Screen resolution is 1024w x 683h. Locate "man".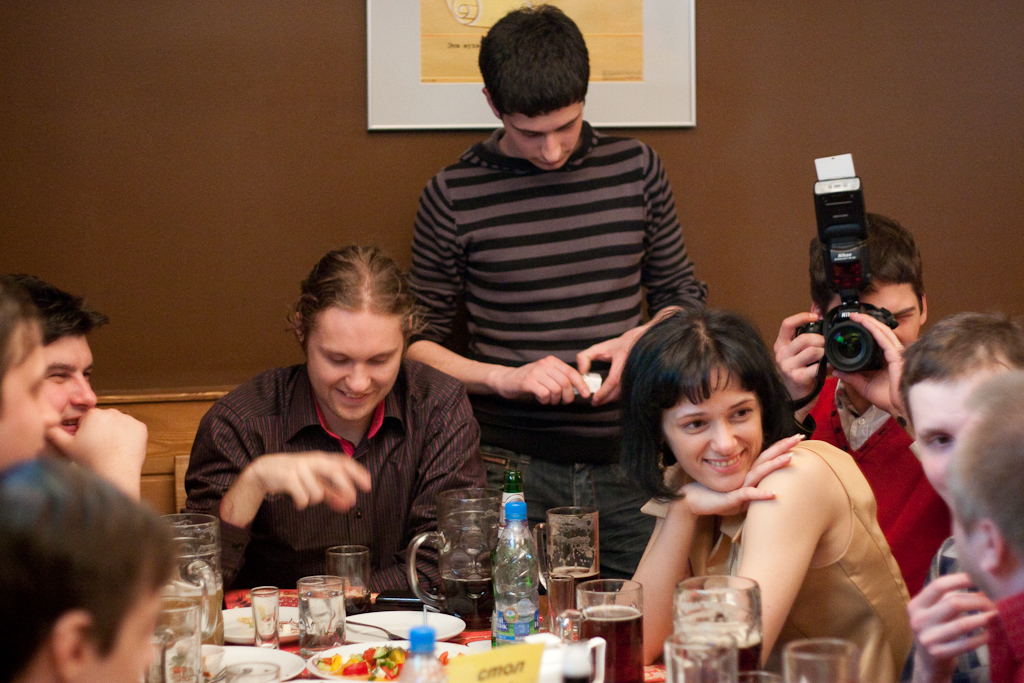
box(943, 372, 1023, 682).
